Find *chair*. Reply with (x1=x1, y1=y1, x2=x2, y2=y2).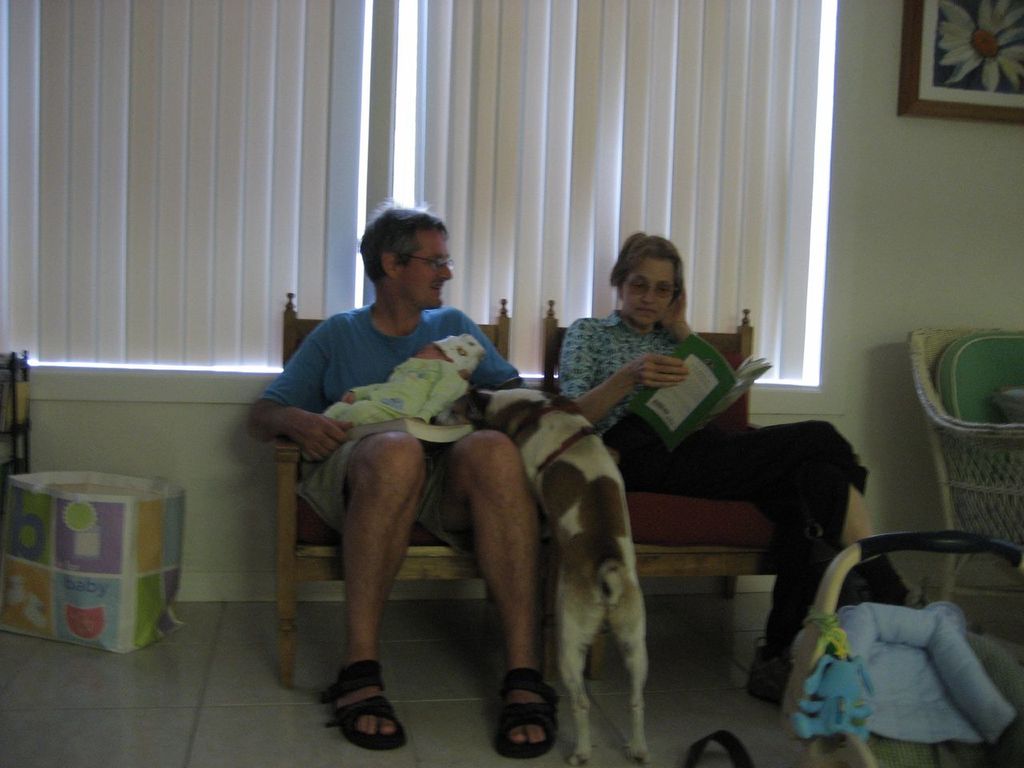
(x1=541, y1=298, x2=790, y2=694).
